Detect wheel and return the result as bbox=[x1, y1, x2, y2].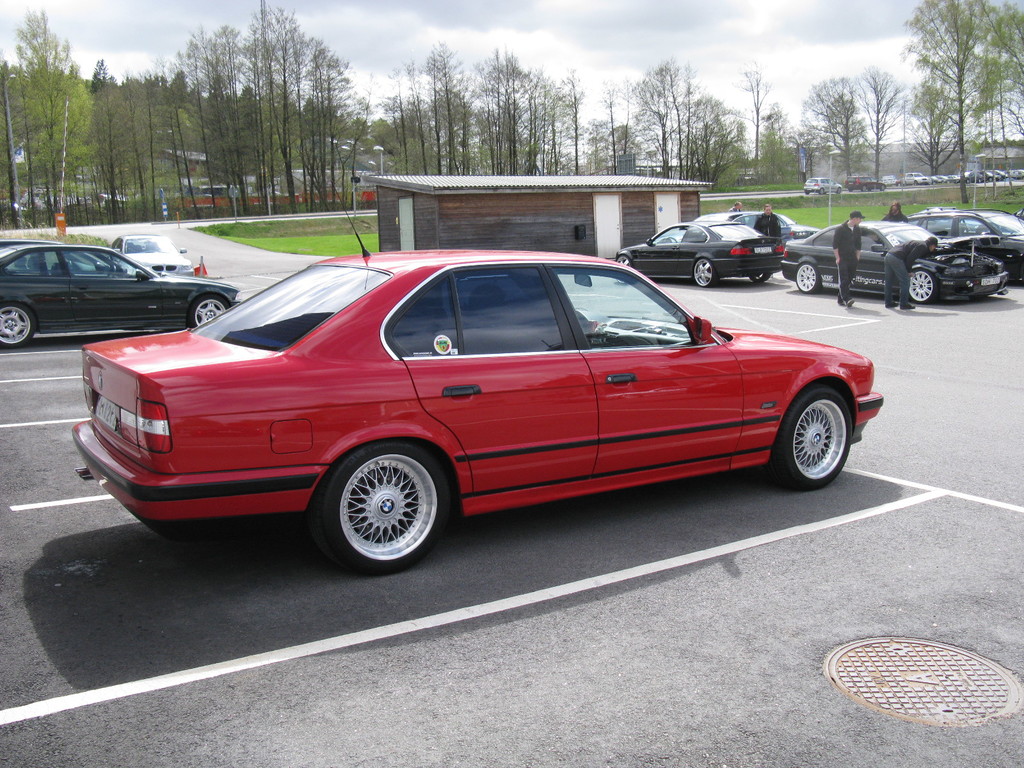
bbox=[770, 381, 858, 491].
